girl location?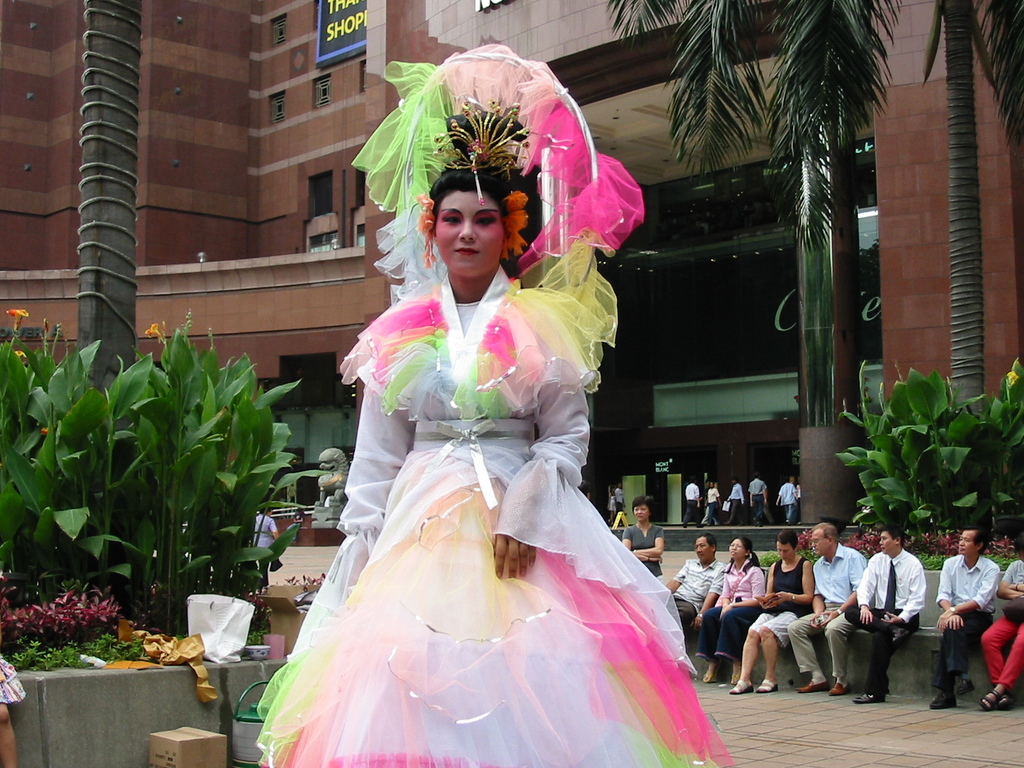
Rect(257, 39, 737, 767)
